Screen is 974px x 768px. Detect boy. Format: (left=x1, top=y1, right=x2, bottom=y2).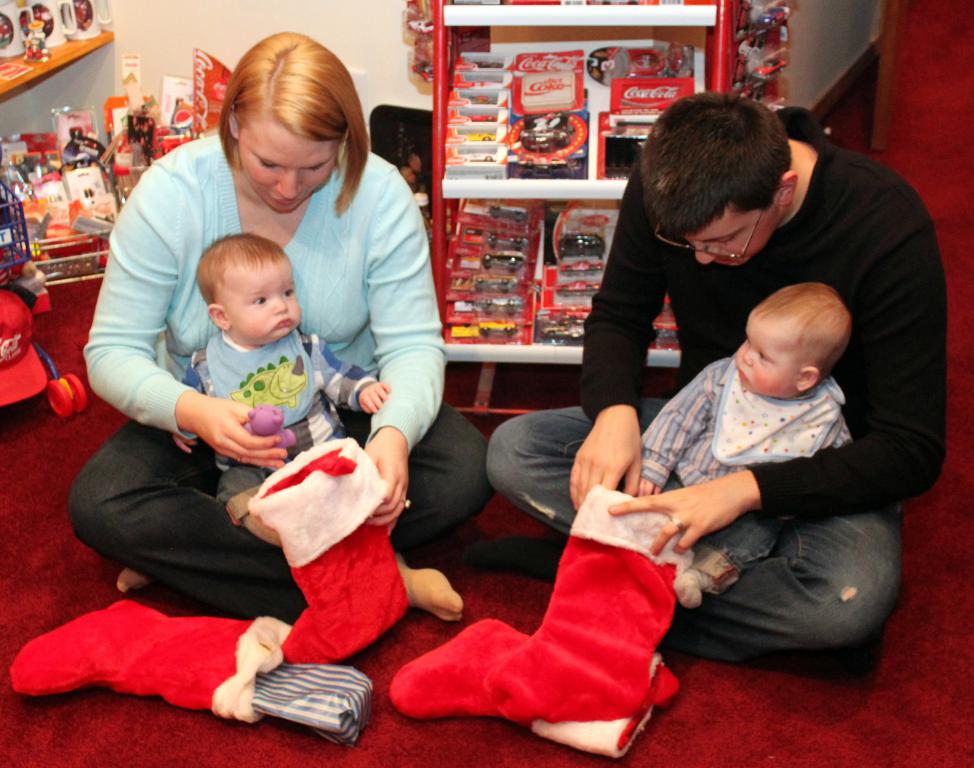
(left=166, top=228, right=397, bottom=551).
